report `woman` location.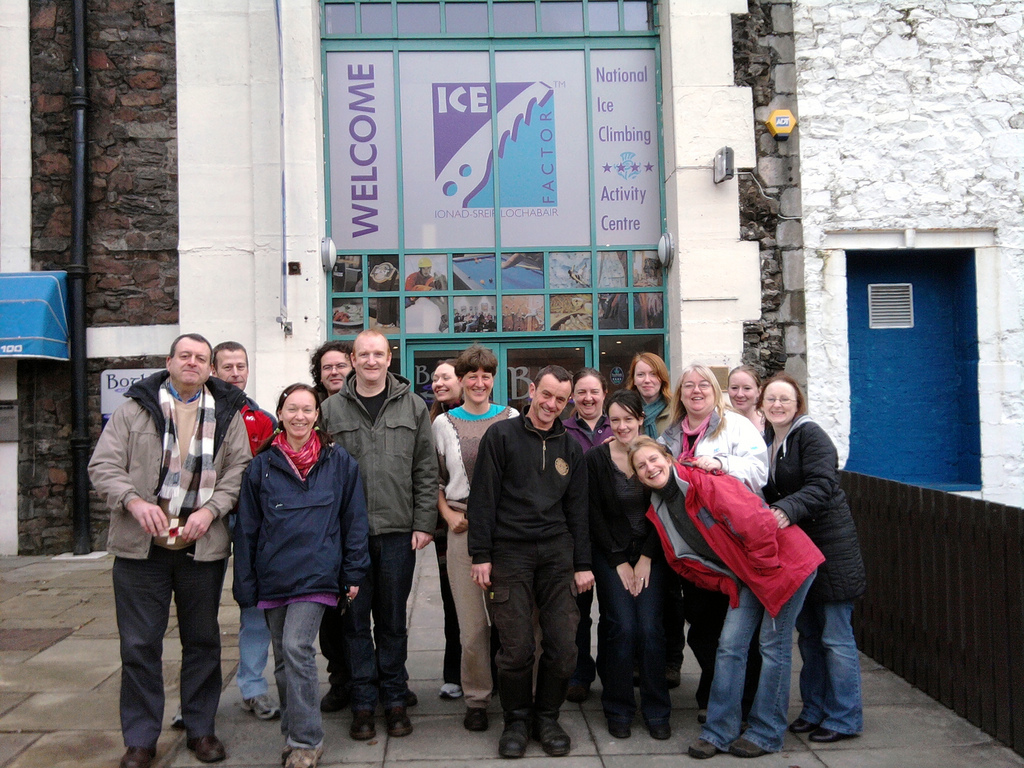
Report: <box>236,380,384,767</box>.
